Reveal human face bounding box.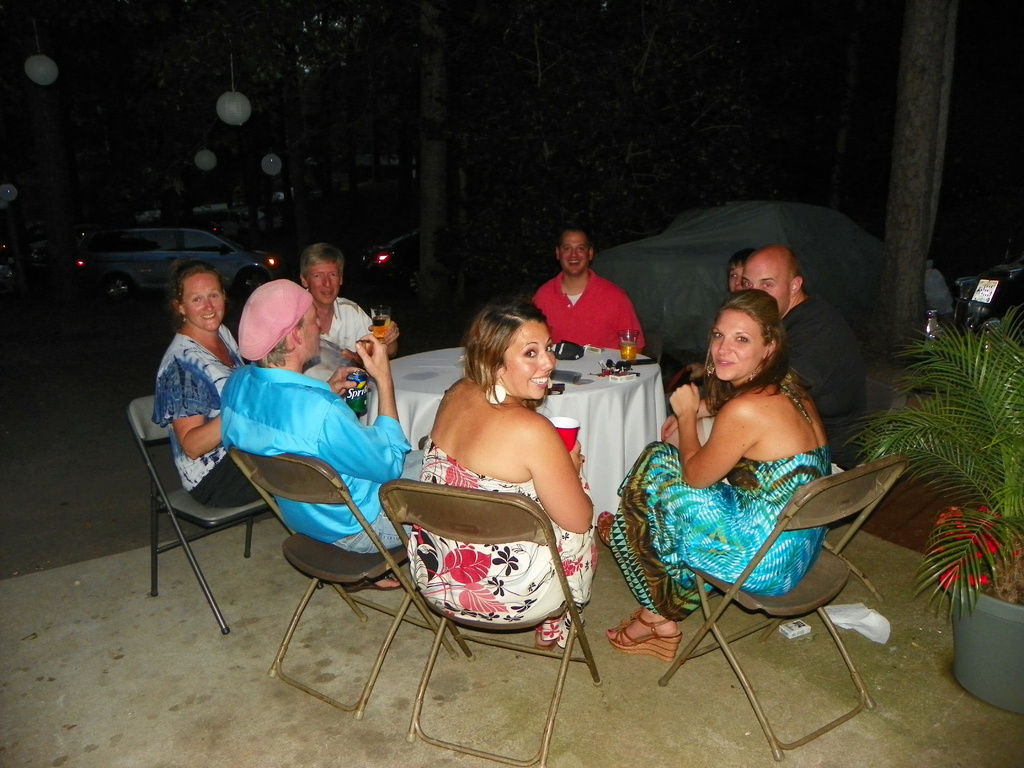
Revealed: bbox=(499, 317, 552, 398).
